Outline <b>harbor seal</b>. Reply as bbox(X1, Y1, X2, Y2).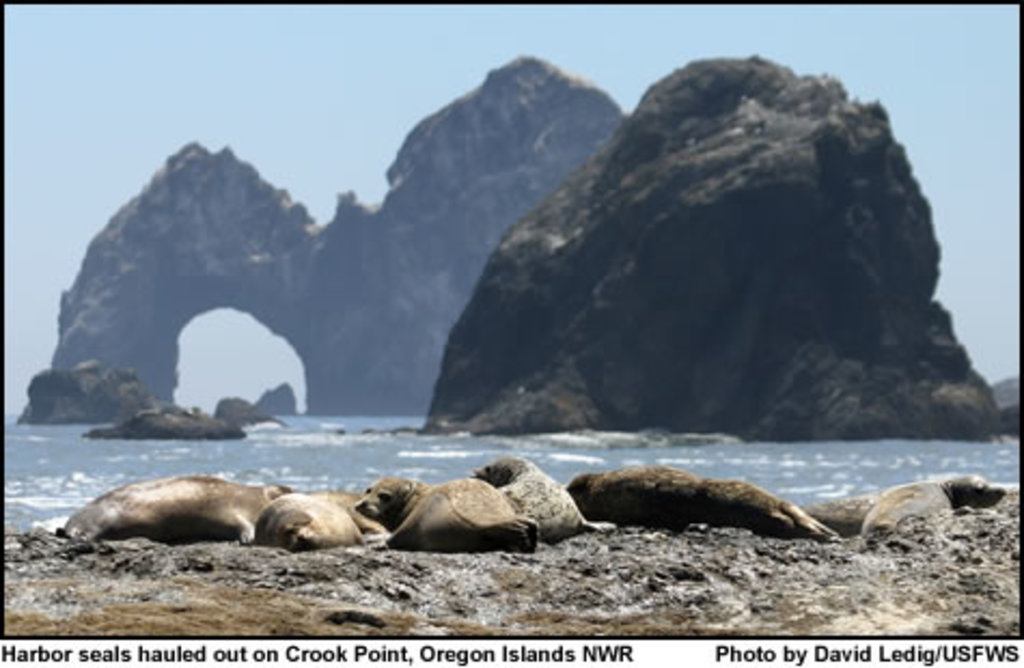
bbox(567, 465, 843, 547).
